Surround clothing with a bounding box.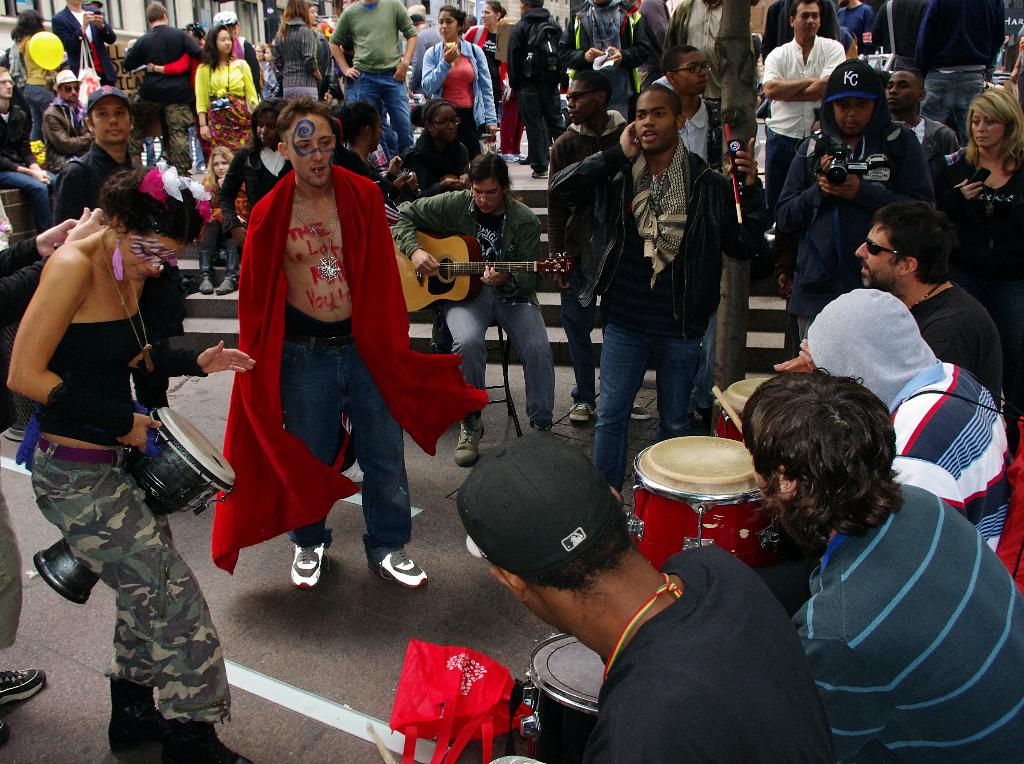
0,77,56,174.
